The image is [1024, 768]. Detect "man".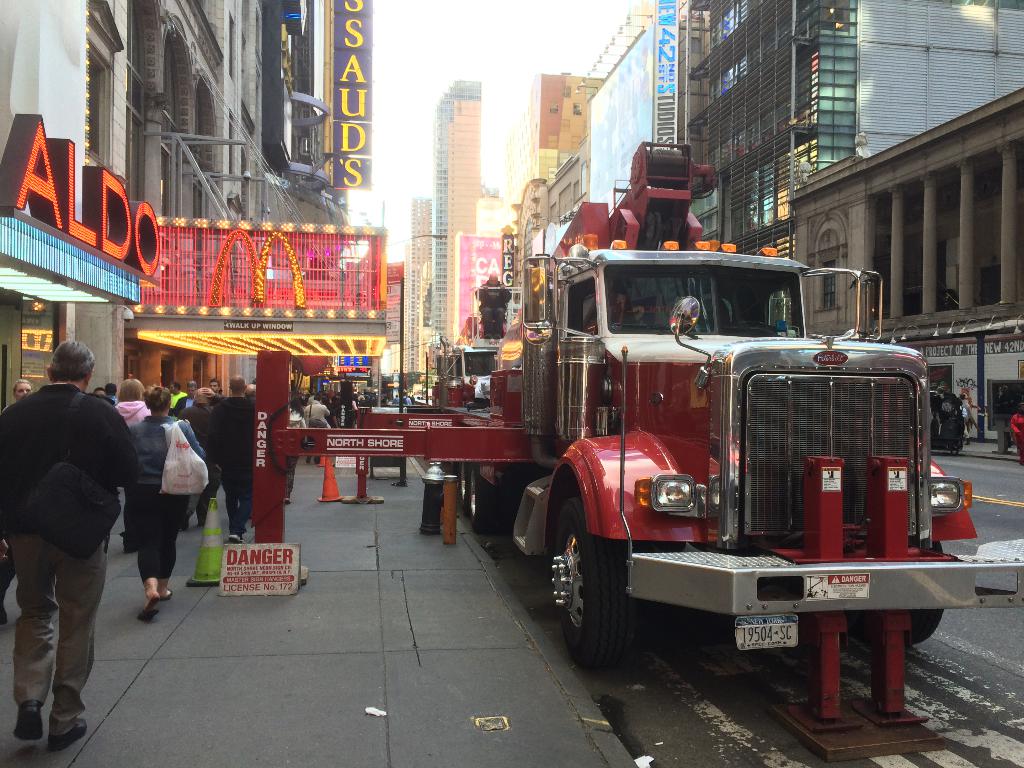
Detection: x1=8, y1=324, x2=137, y2=730.
